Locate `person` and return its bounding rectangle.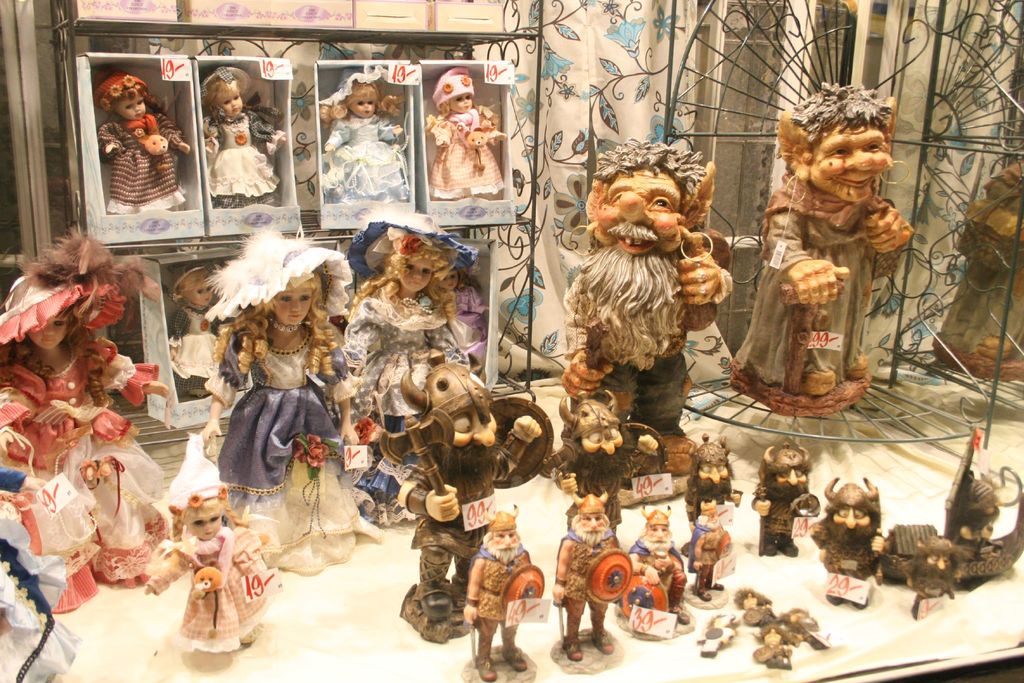
x1=478 y1=515 x2=534 y2=657.
